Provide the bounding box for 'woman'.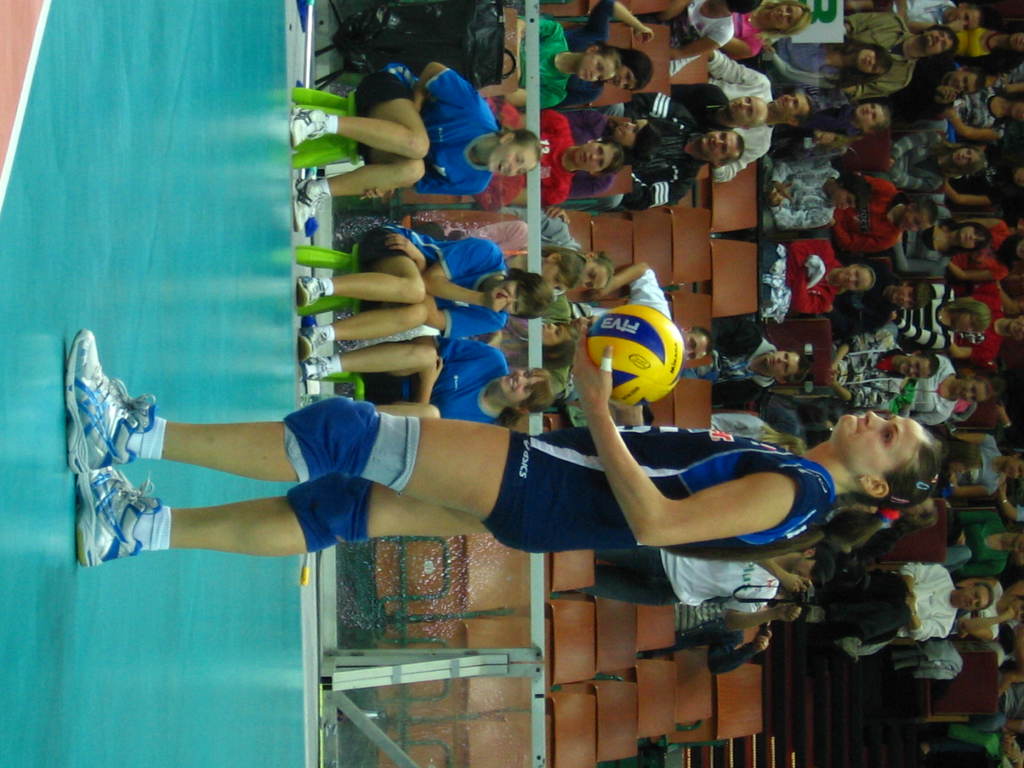
(479,94,626,214).
